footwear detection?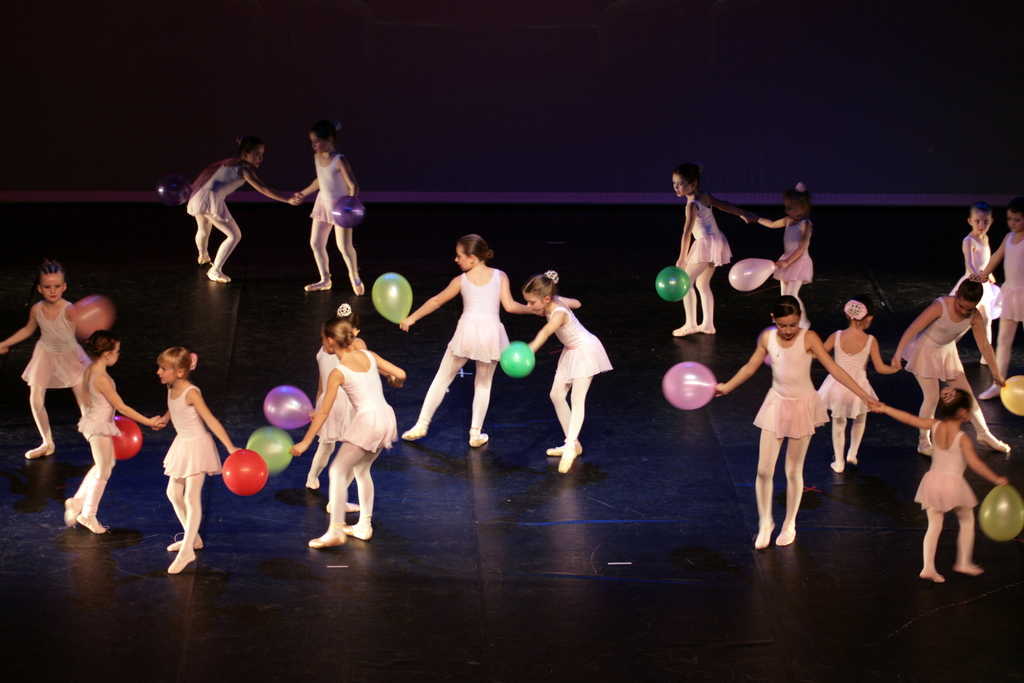
344,523,373,541
